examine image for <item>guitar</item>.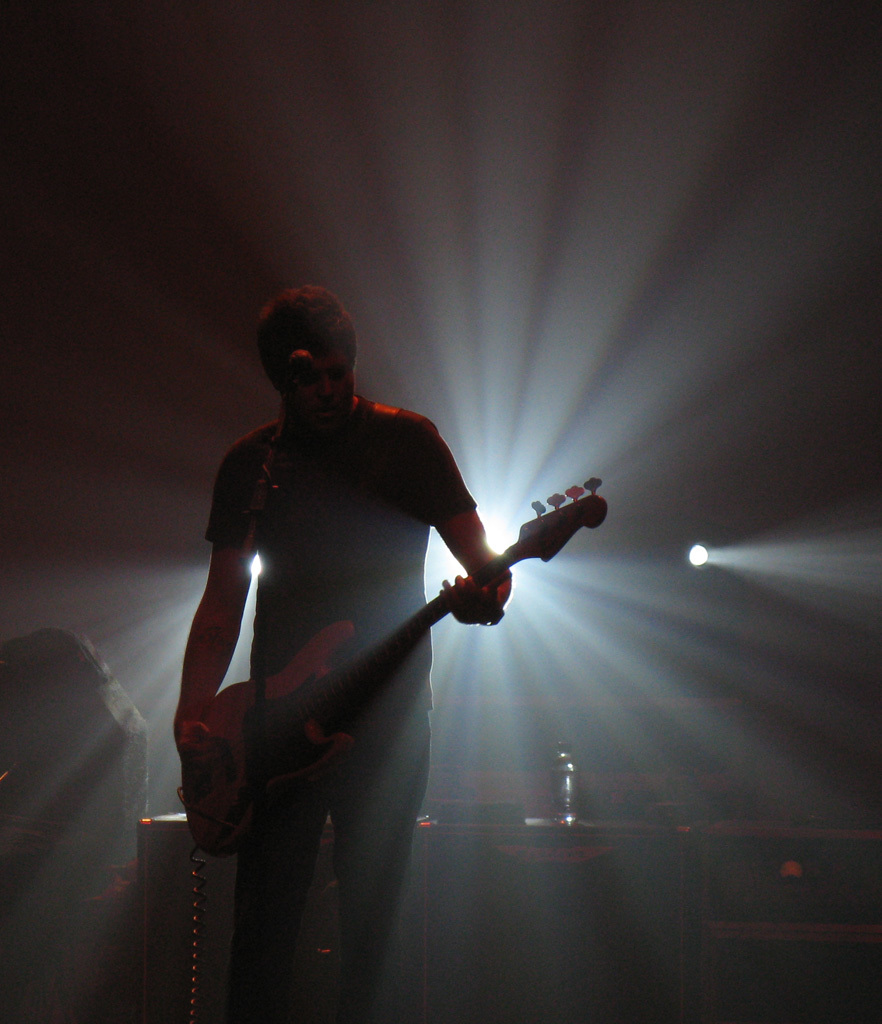
Examination result: box(177, 480, 611, 856).
